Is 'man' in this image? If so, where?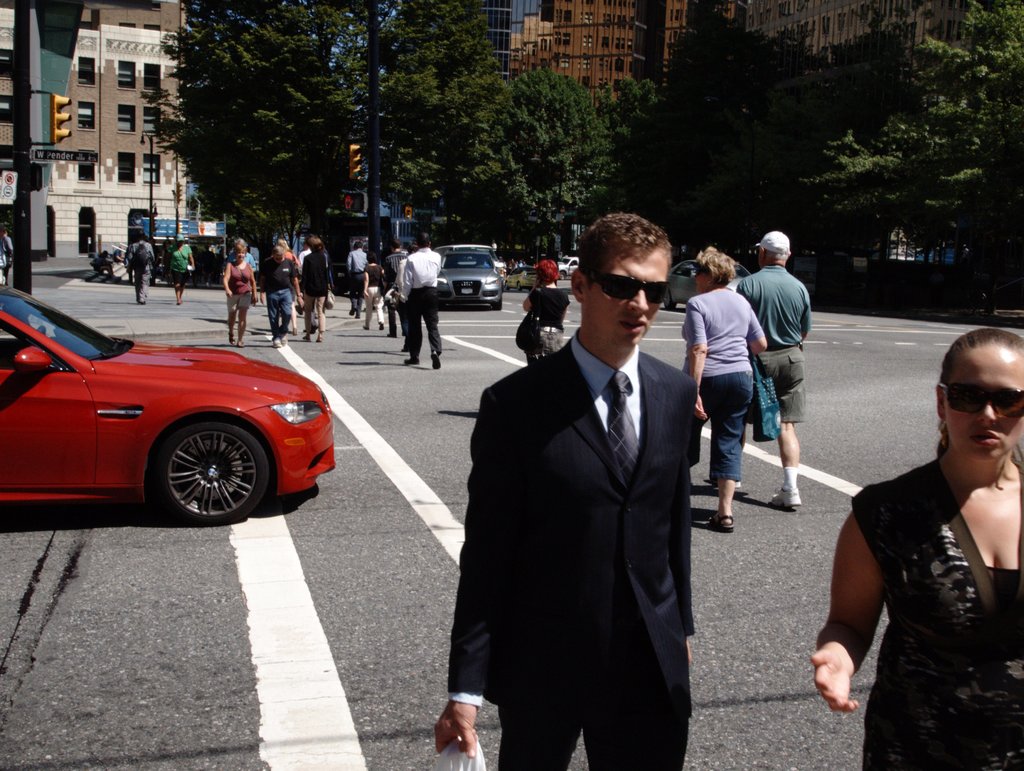
Yes, at 456,200,721,770.
